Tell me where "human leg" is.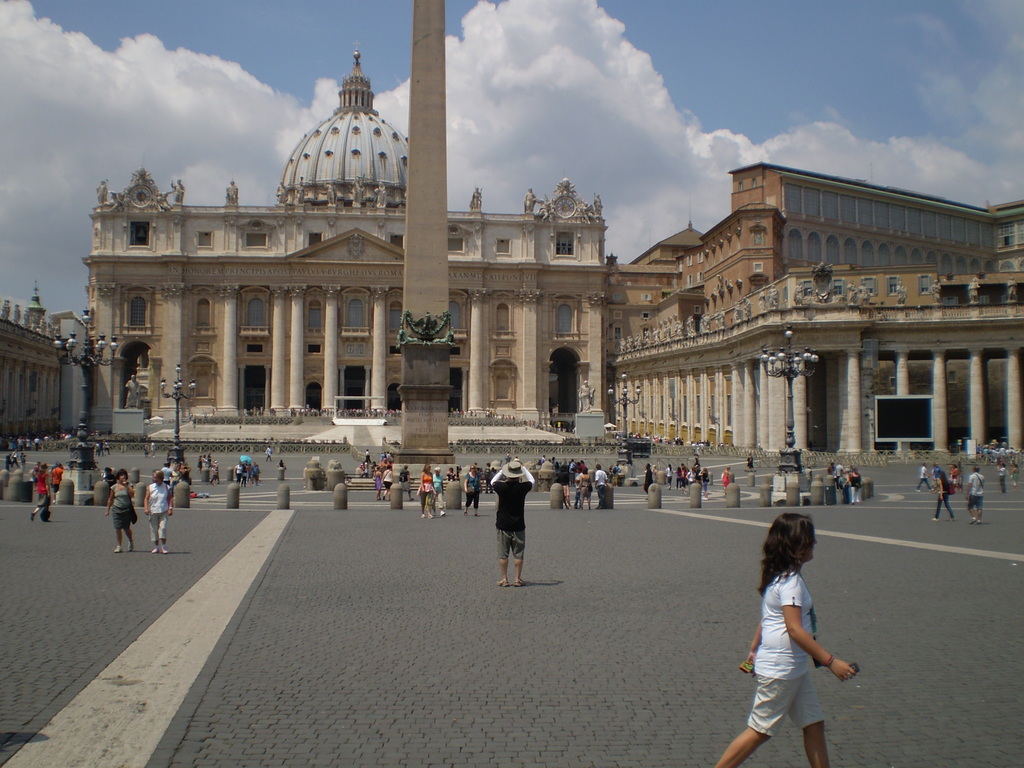
"human leg" is at bbox=(124, 518, 133, 549).
